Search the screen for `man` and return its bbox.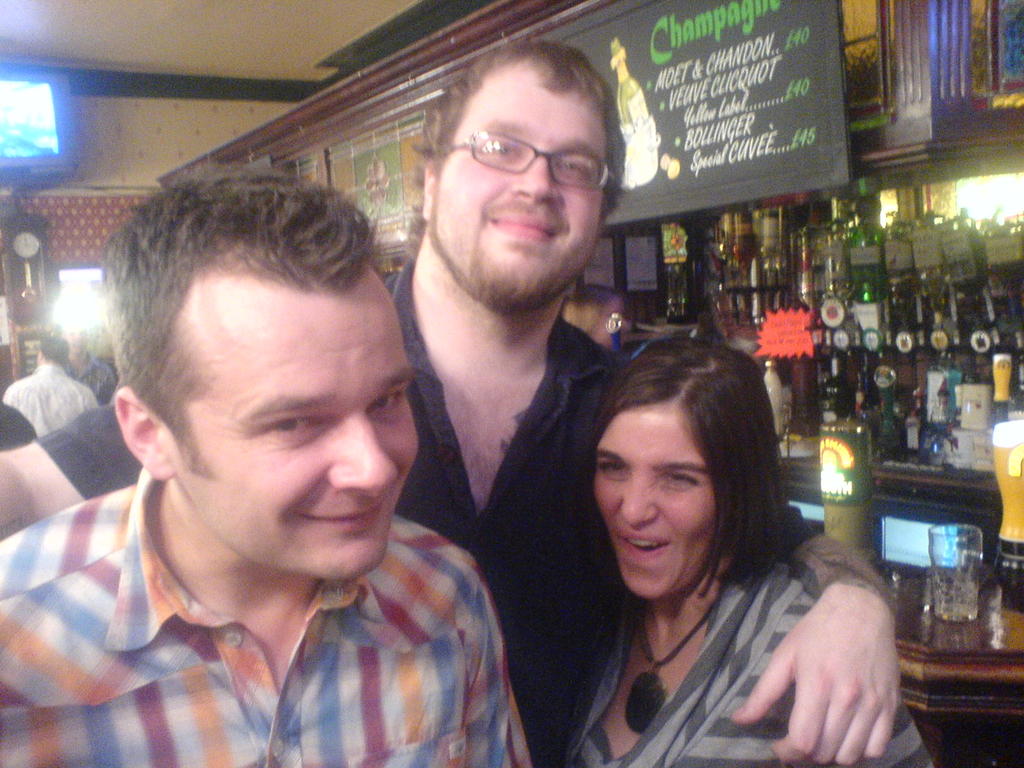
Found: locate(3, 336, 99, 439).
